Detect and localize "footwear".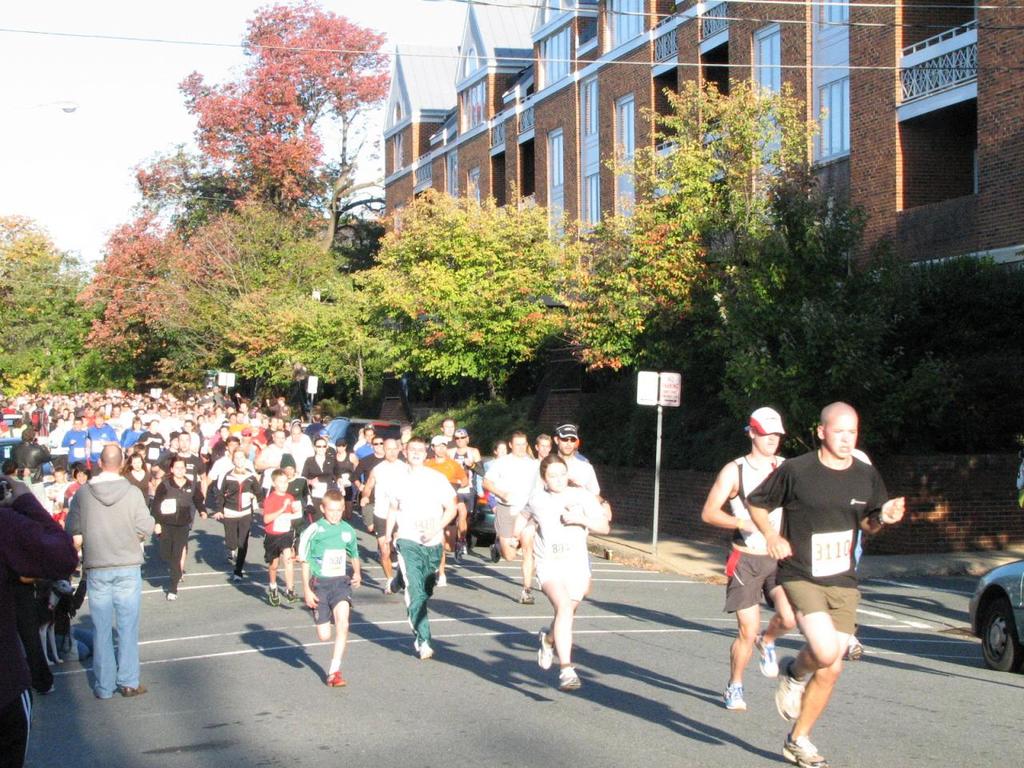
Localized at bbox=[385, 568, 410, 598].
